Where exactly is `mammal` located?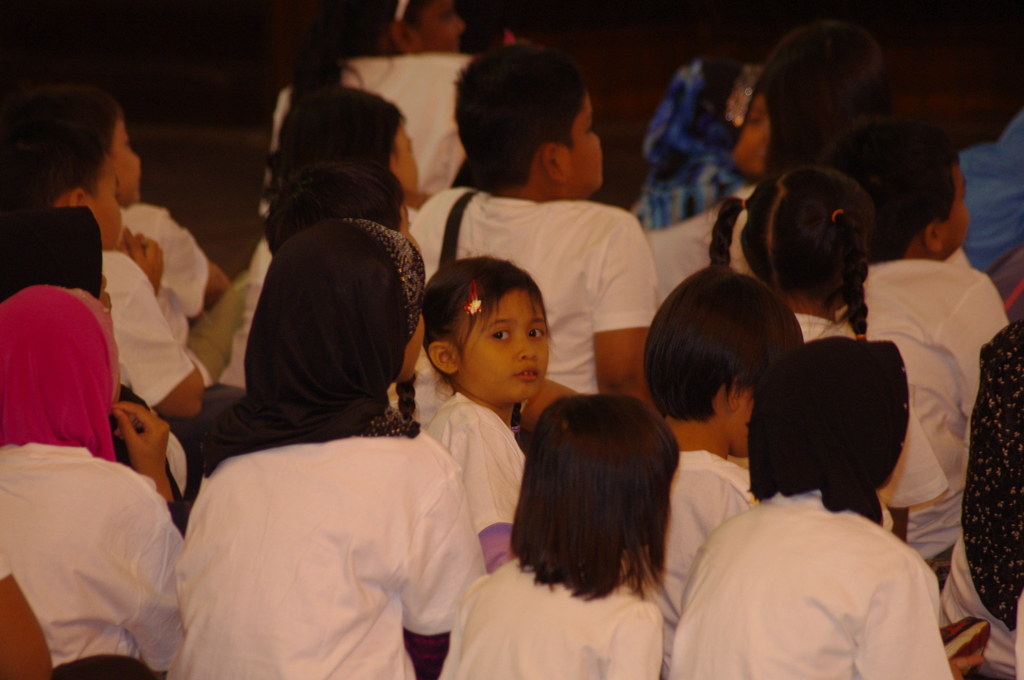
Its bounding box is region(2, 202, 193, 505).
